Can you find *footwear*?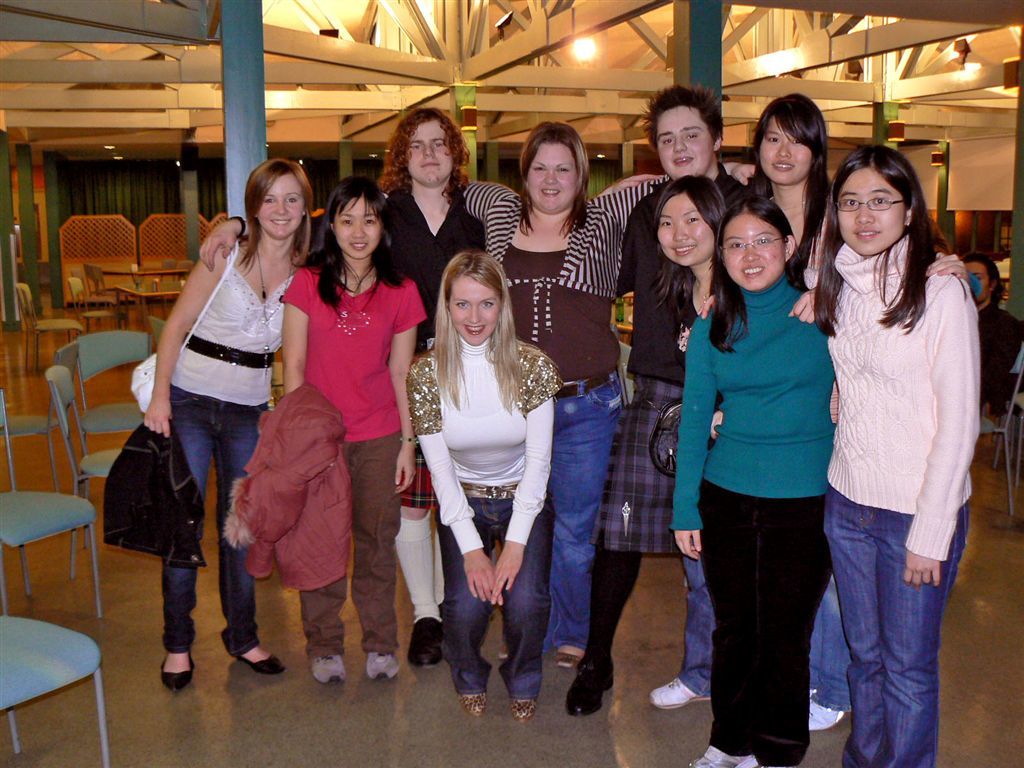
Yes, bounding box: [416,616,451,666].
